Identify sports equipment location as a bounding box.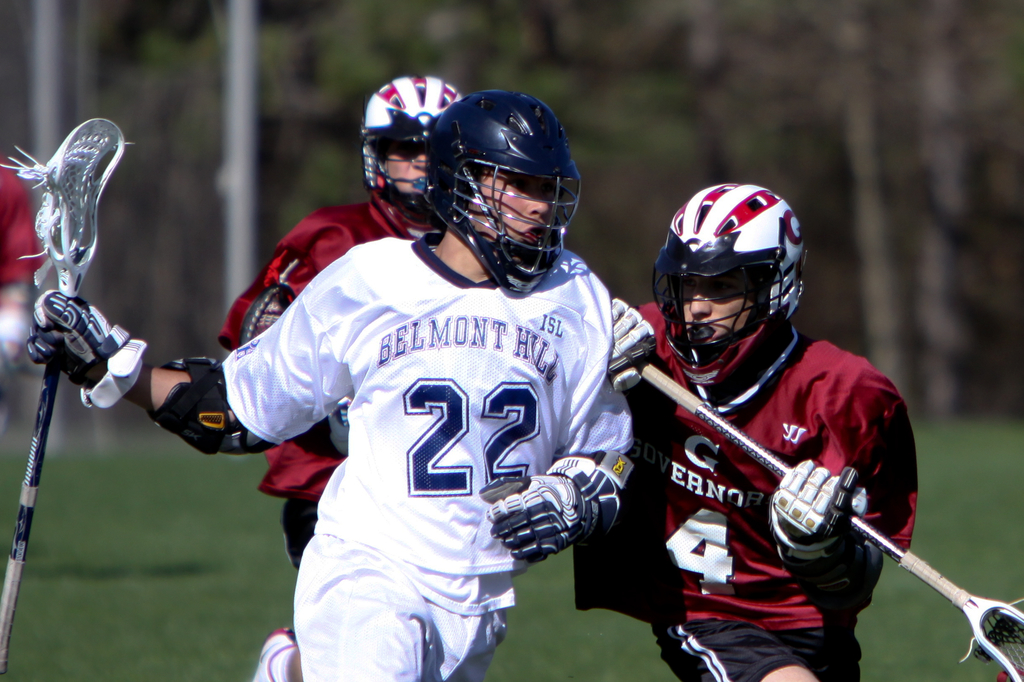
[x1=28, y1=287, x2=147, y2=409].
